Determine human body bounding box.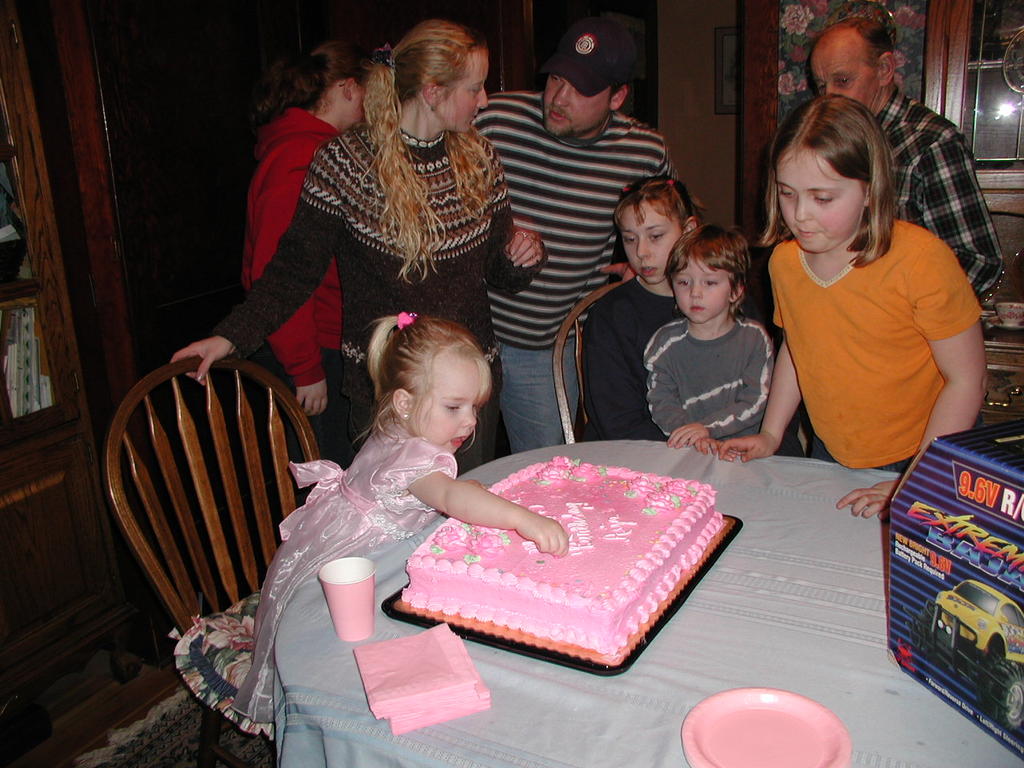
Determined: Rect(697, 86, 983, 522).
